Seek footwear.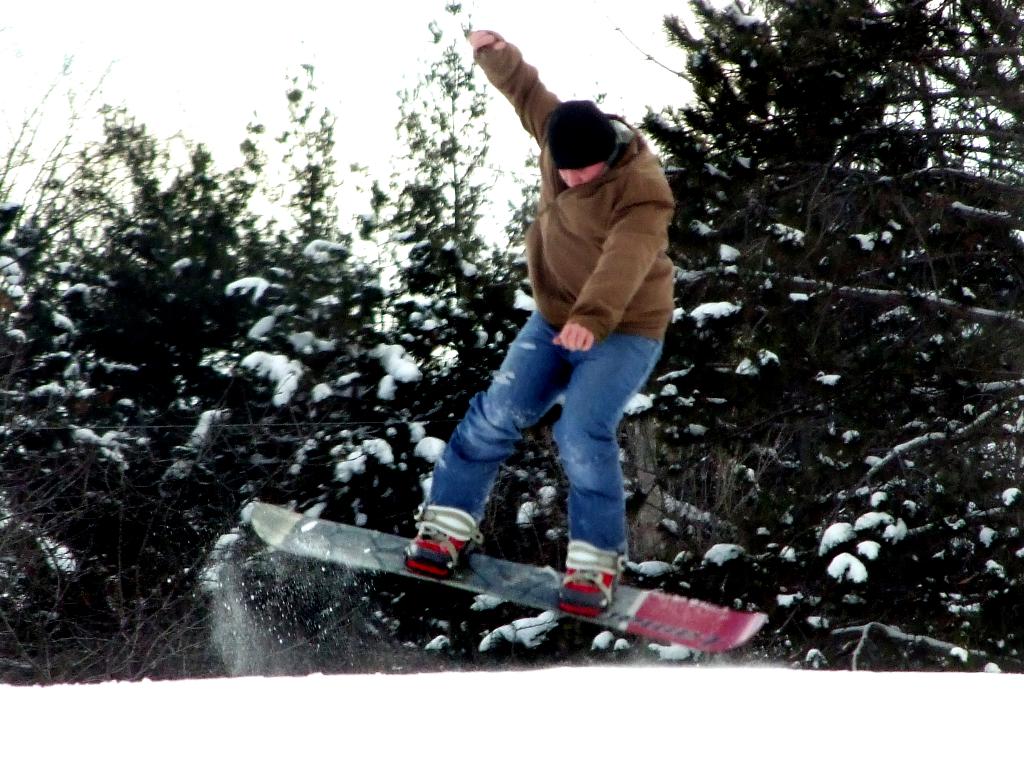
detection(399, 516, 476, 574).
